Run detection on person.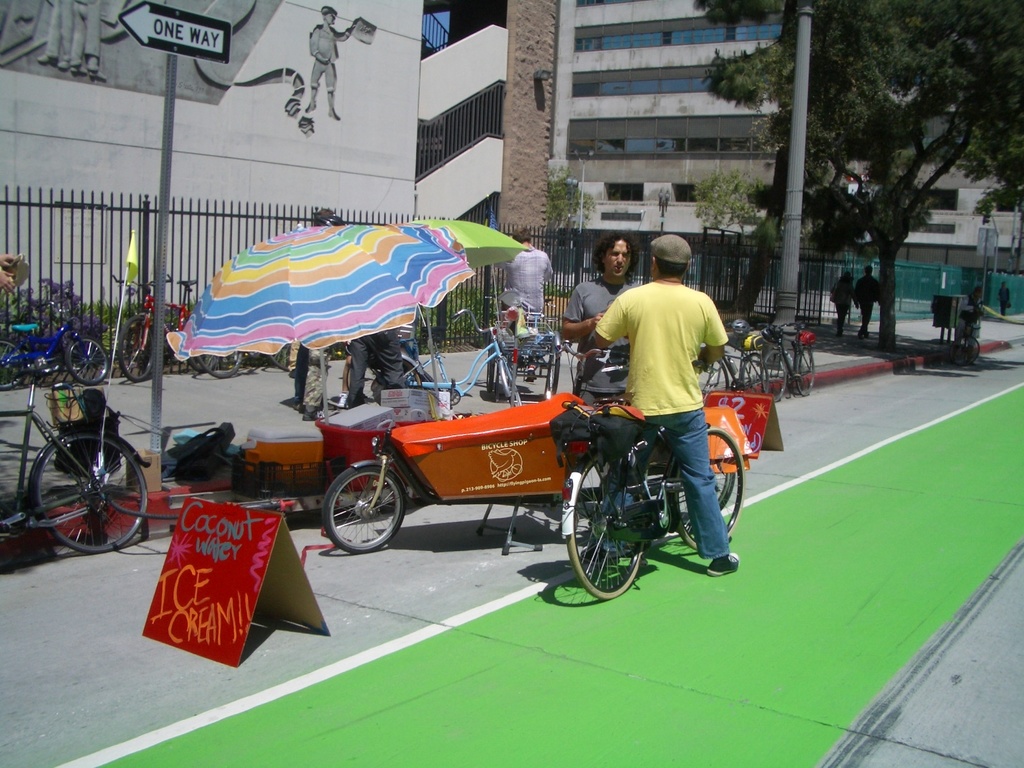
Result: 559, 235, 644, 534.
